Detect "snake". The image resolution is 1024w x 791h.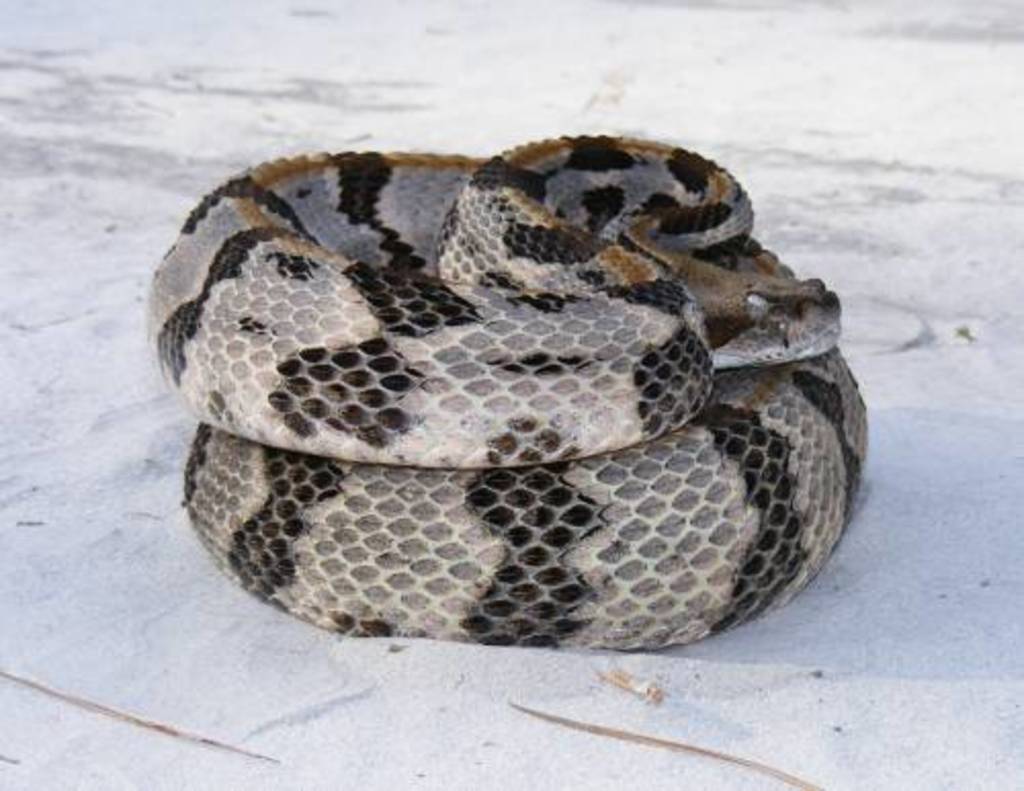
pyautogui.locateOnScreen(143, 127, 870, 646).
